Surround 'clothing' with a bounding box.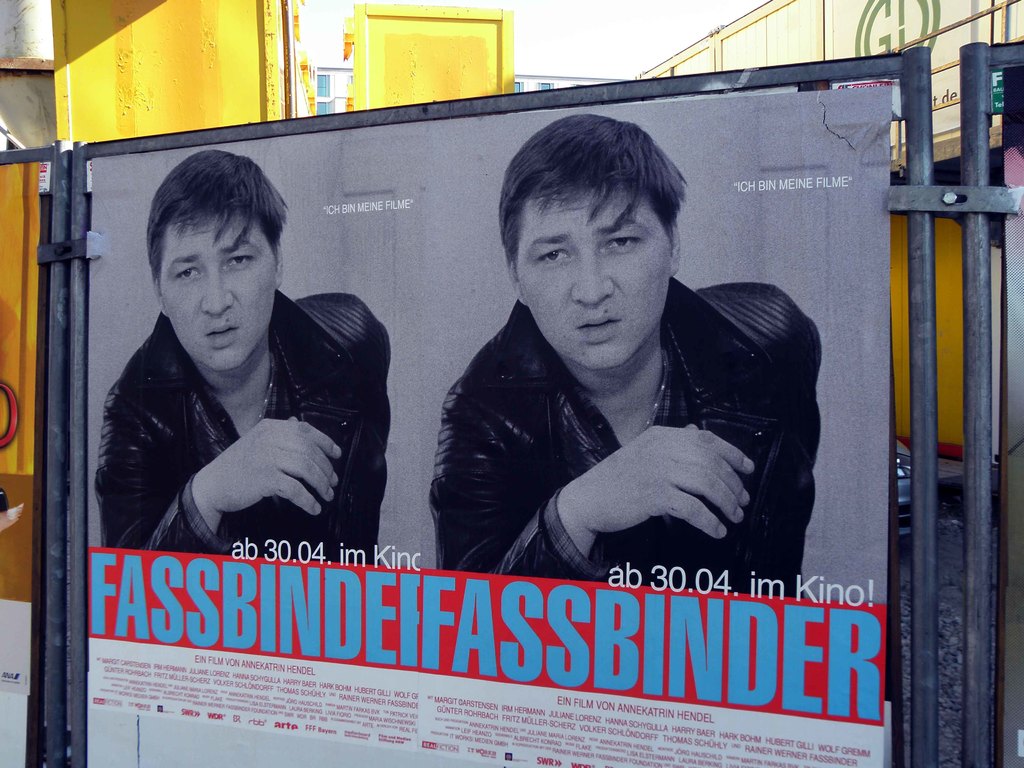
(left=393, top=244, right=840, bottom=598).
